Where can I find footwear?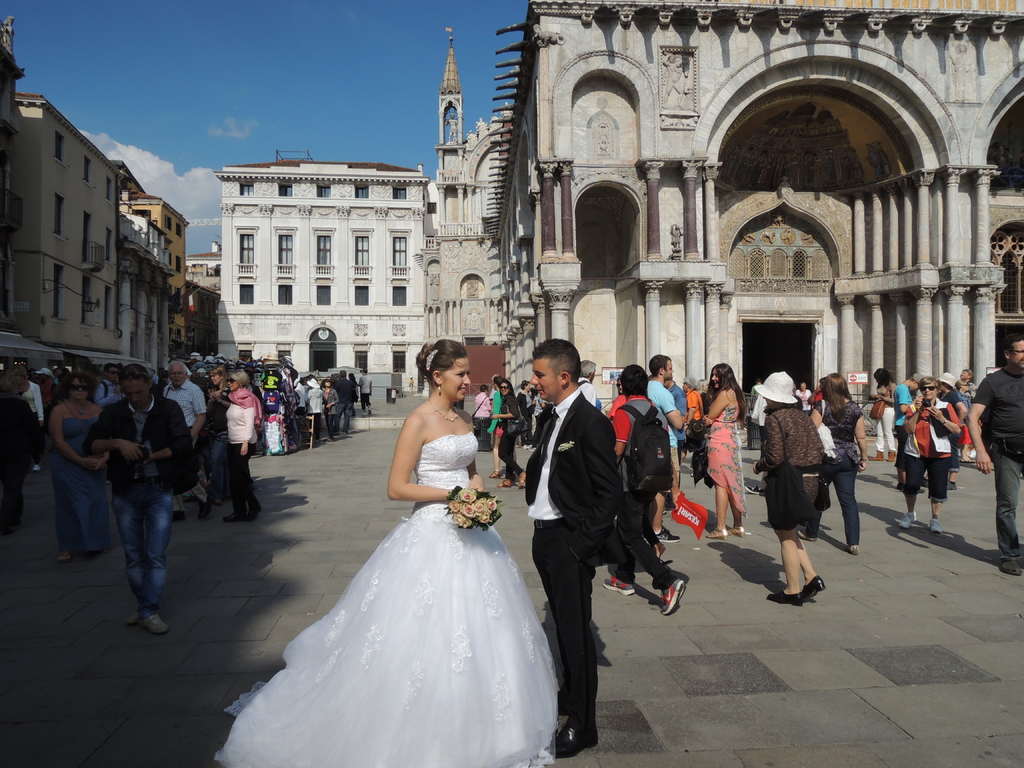
You can find it at 138,613,168,639.
